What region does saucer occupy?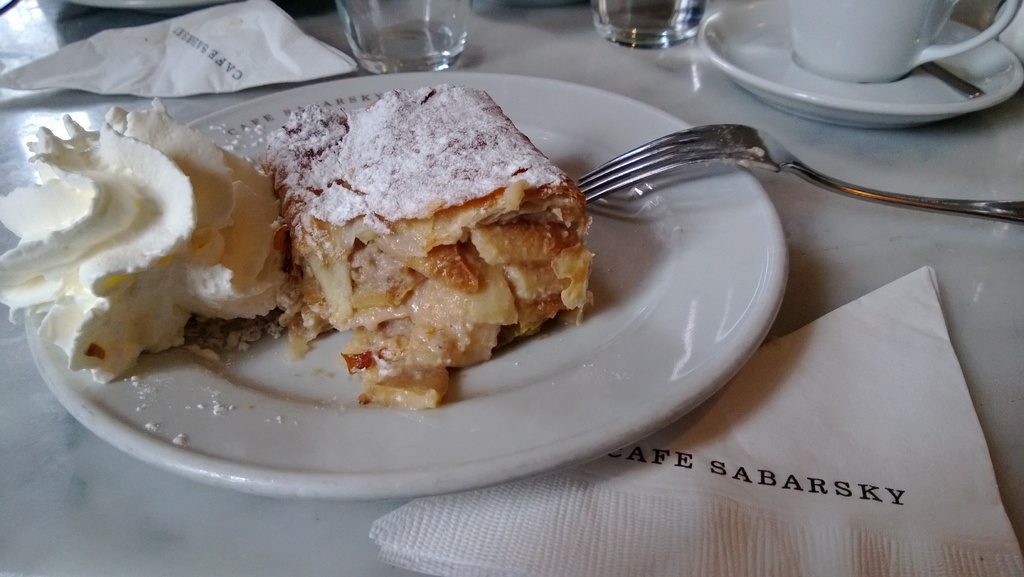
697/0/1023/130.
